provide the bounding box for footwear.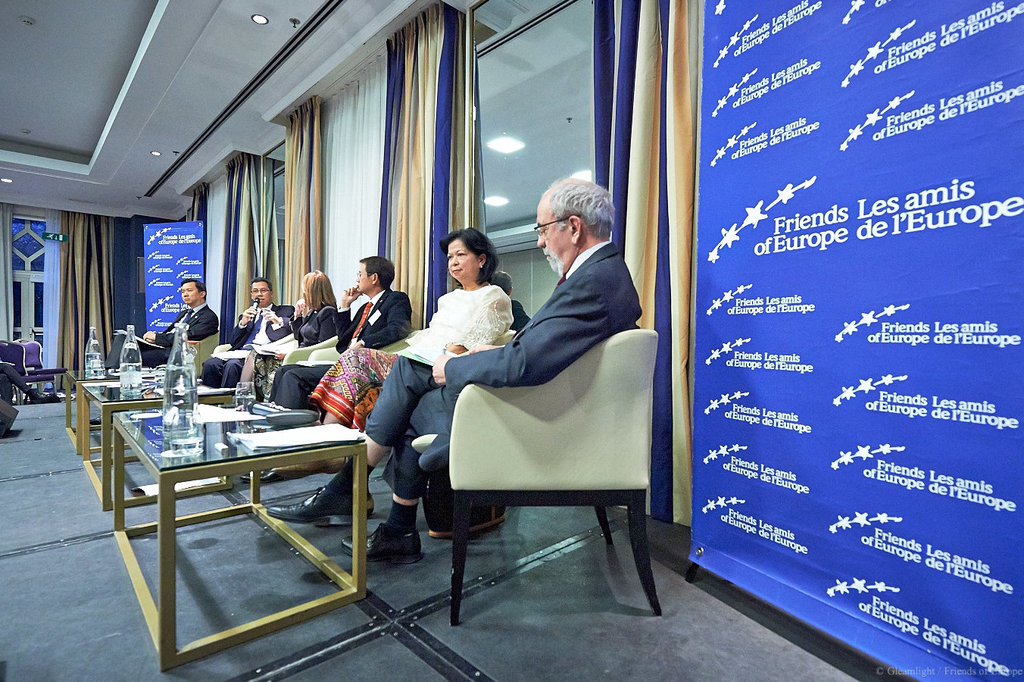
[268, 481, 364, 530].
